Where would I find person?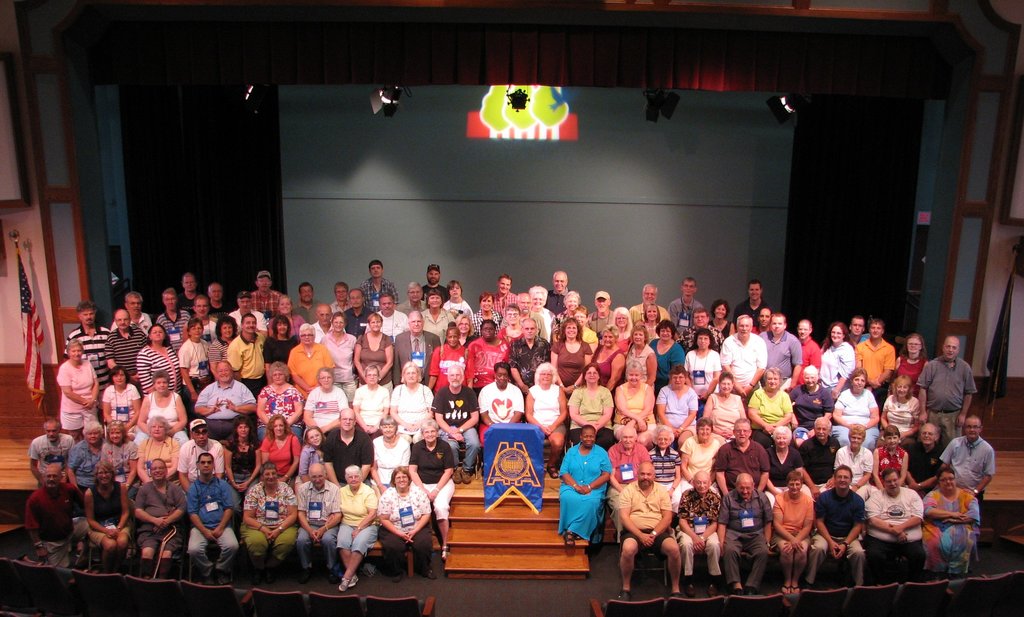
At bbox=(641, 302, 660, 342).
